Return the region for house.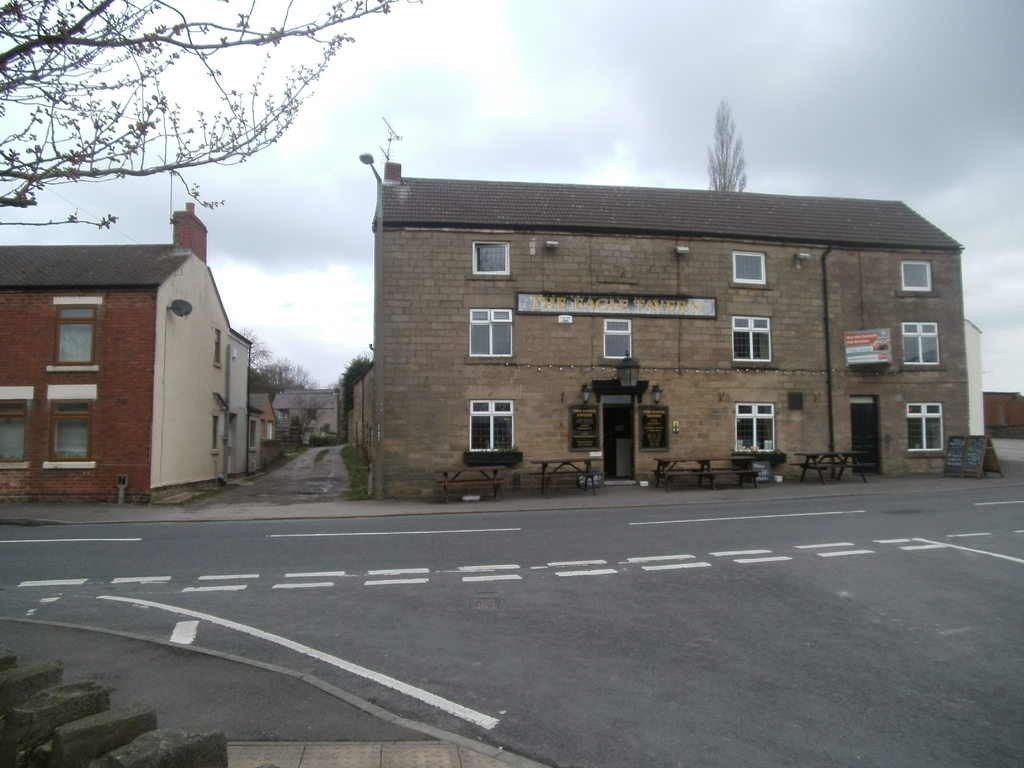
box=[267, 383, 349, 443].
